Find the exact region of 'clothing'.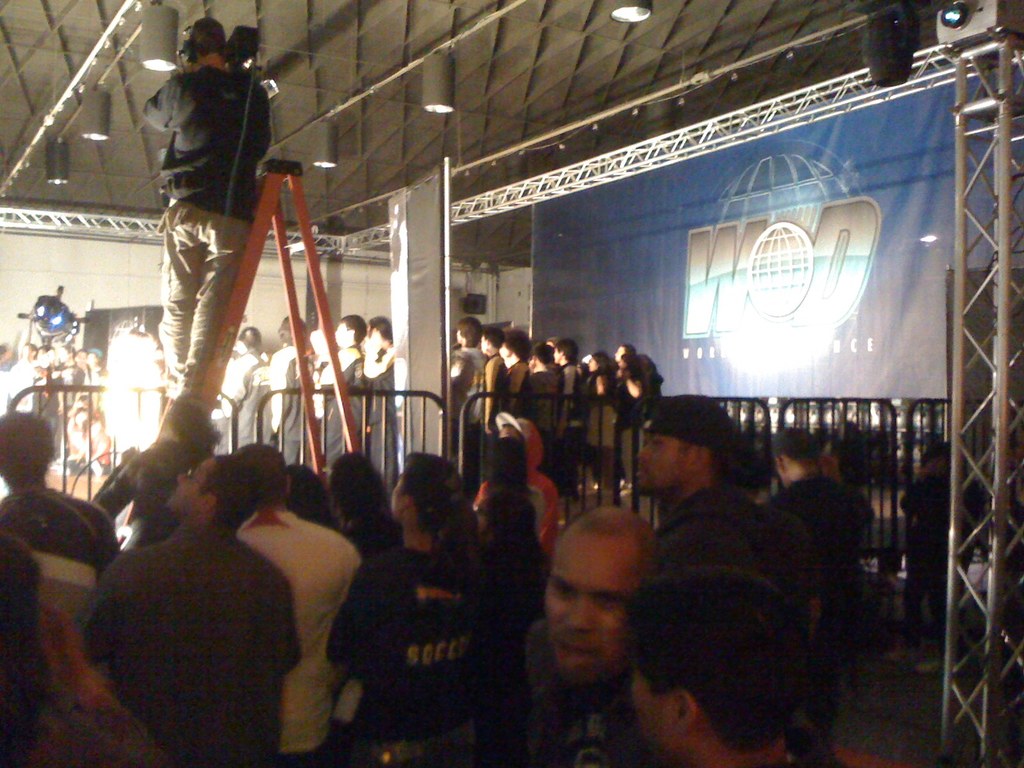
Exact region: detection(522, 356, 573, 489).
